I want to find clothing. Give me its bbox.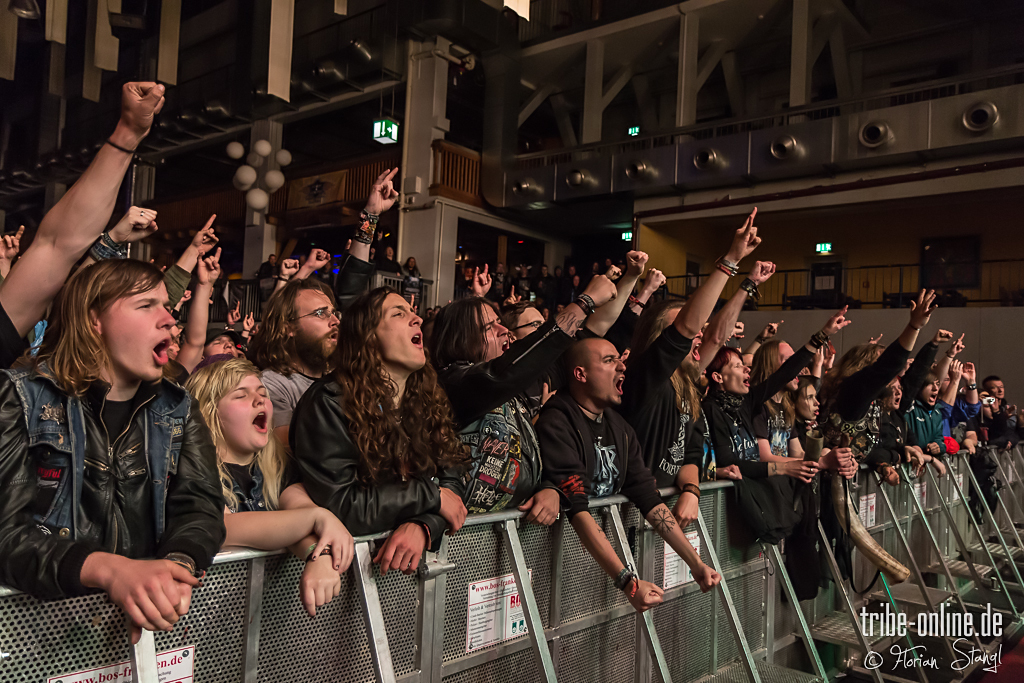
detection(433, 311, 487, 371).
